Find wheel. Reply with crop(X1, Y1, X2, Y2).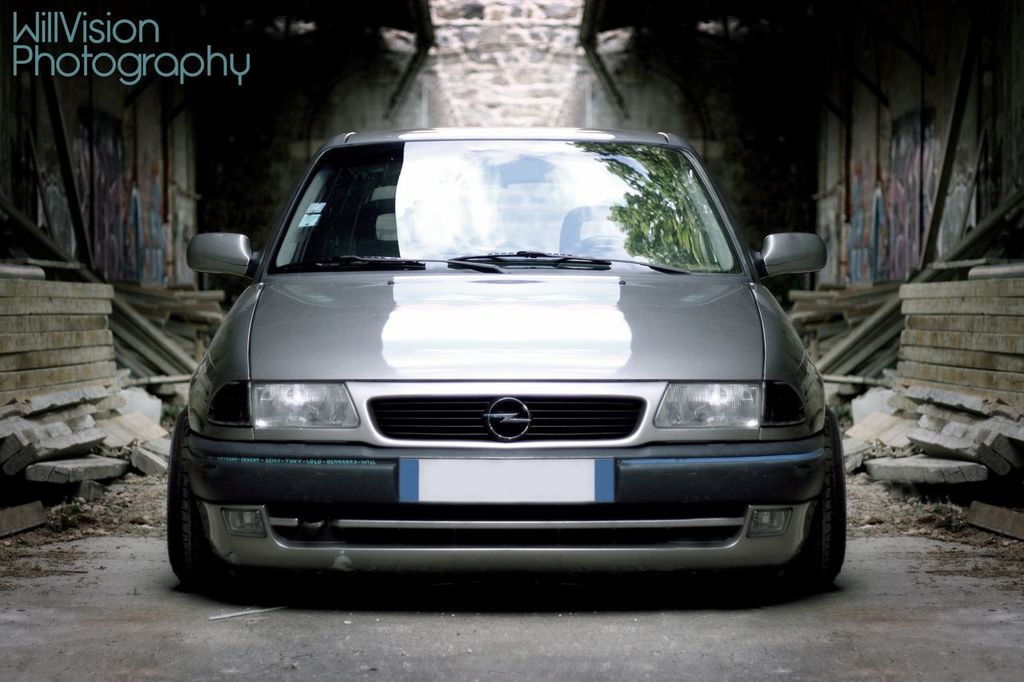
crop(768, 405, 846, 590).
